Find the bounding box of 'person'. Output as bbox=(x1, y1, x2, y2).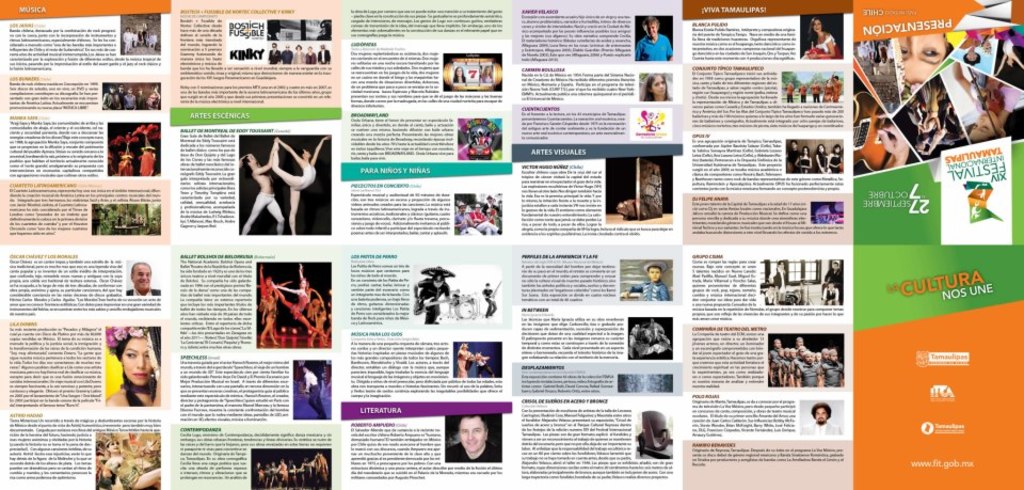
bbox=(480, 283, 497, 318).
